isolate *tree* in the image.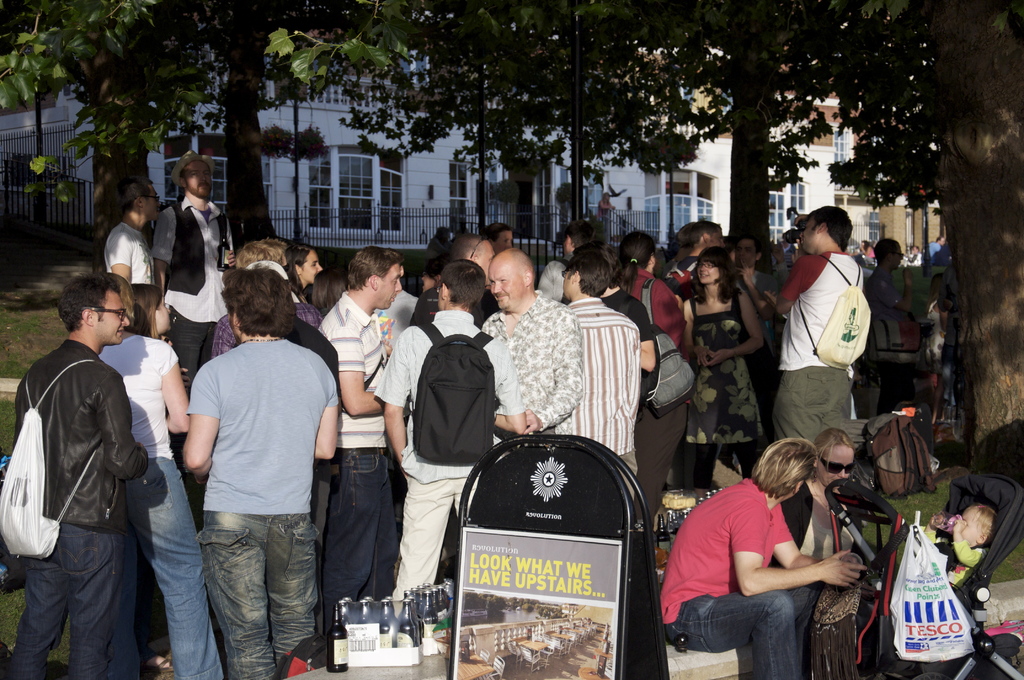
Isolated region: region(136, 0, 275, 257).
